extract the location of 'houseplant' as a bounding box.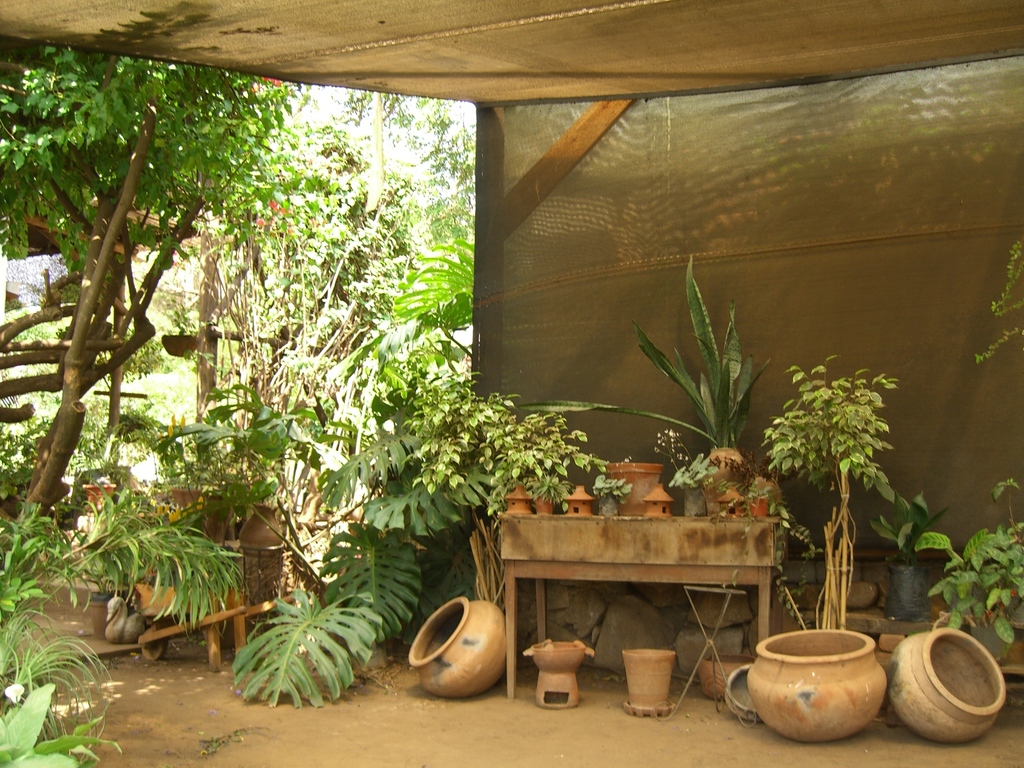
{"x1": 520, "y1": 459, "x2": 567, "y2": 512}.
